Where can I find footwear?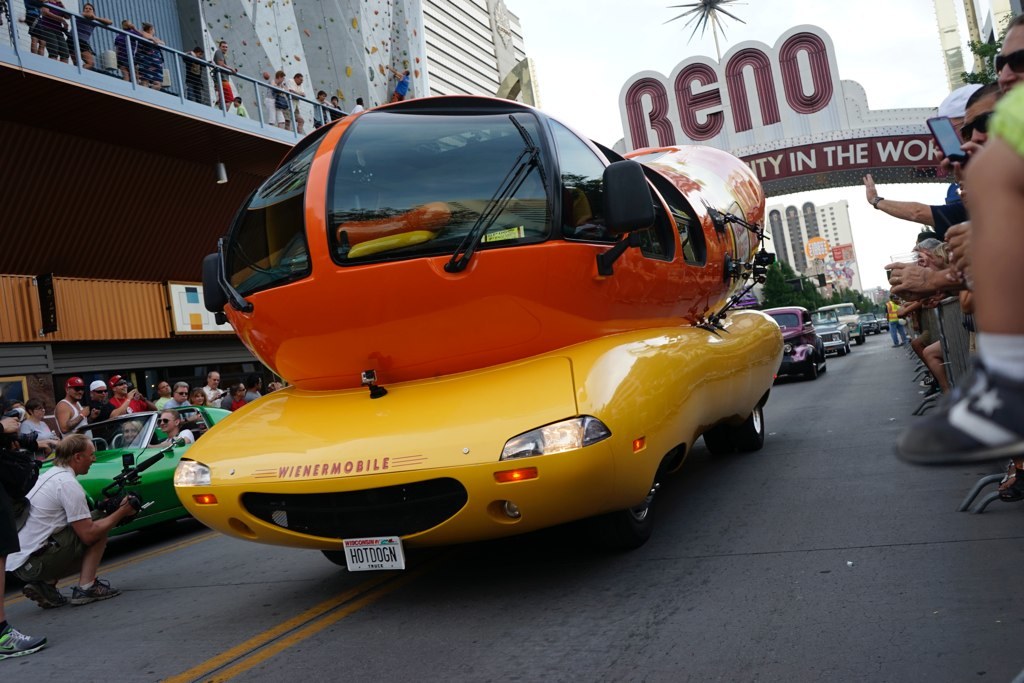
You can find it at (x1=25, y1=582, x2=57, y2=606).
